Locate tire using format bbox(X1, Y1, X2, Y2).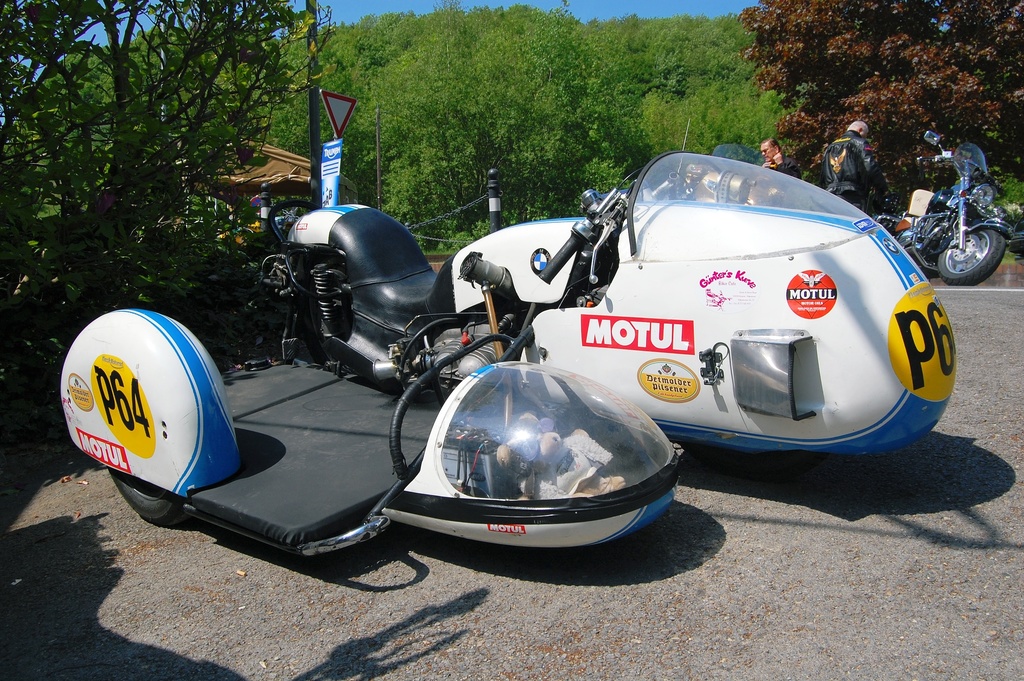
bbox(108, 463, 191, 522).
